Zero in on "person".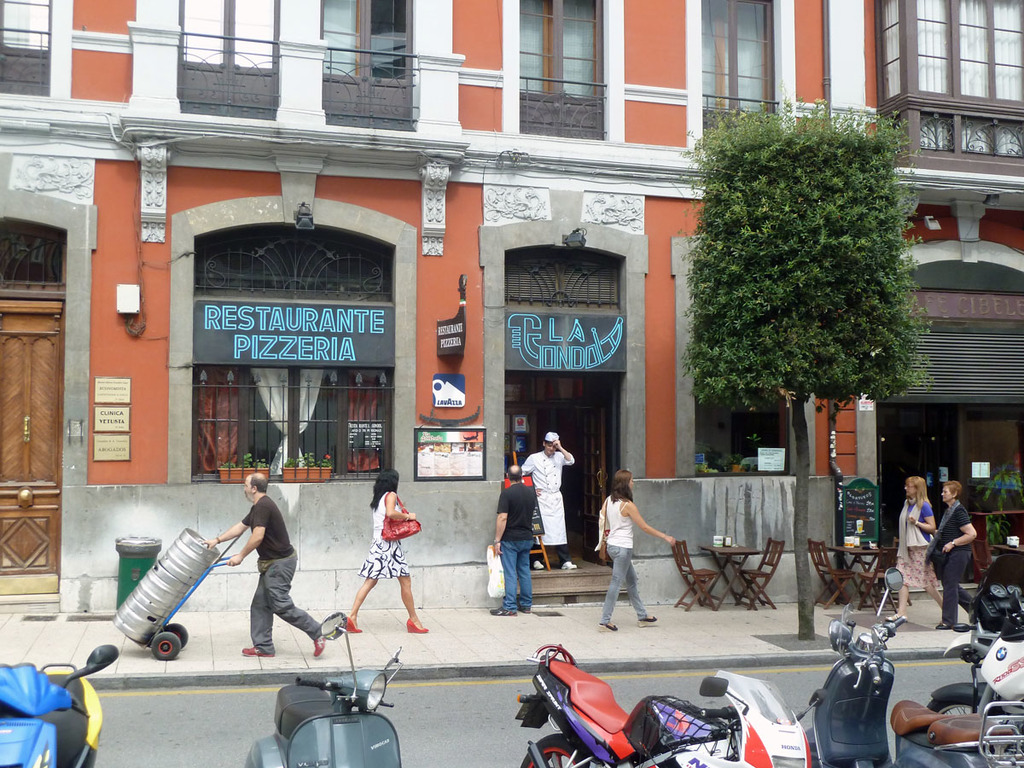
Zeroed in: pyautogui.locateOnScreen(346, 468, 433, 632).
